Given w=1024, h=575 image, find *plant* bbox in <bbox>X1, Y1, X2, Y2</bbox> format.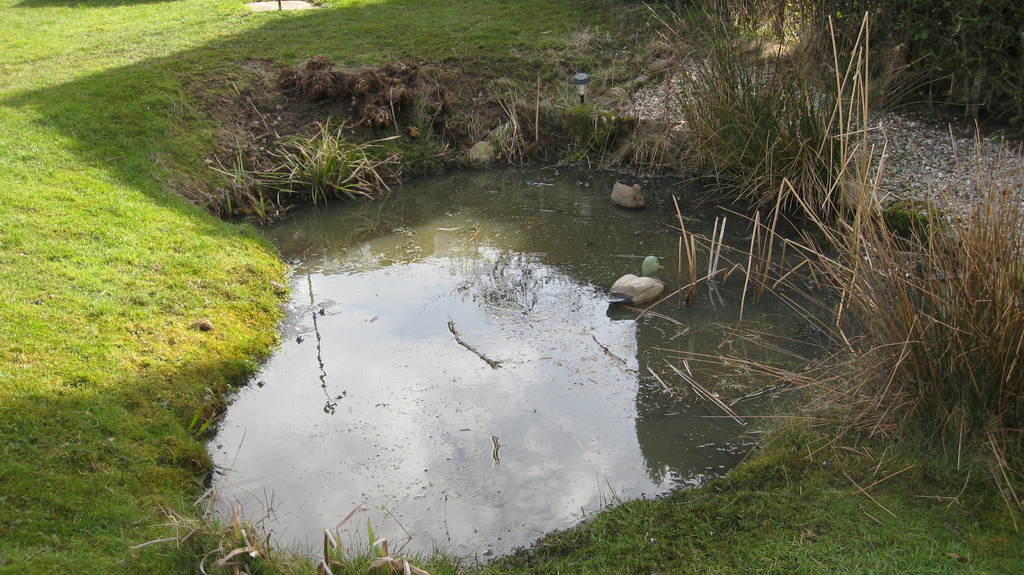
<bbox>266, 113, 401, 206</bbox>.
